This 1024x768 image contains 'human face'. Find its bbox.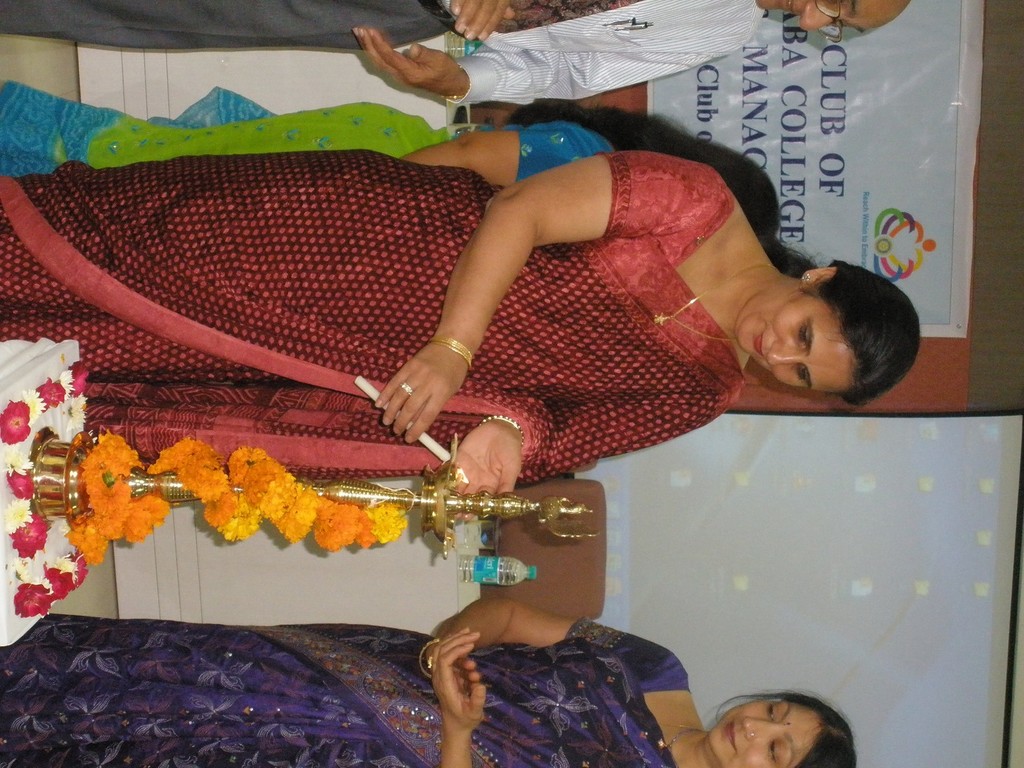
[757,0,910,32].
